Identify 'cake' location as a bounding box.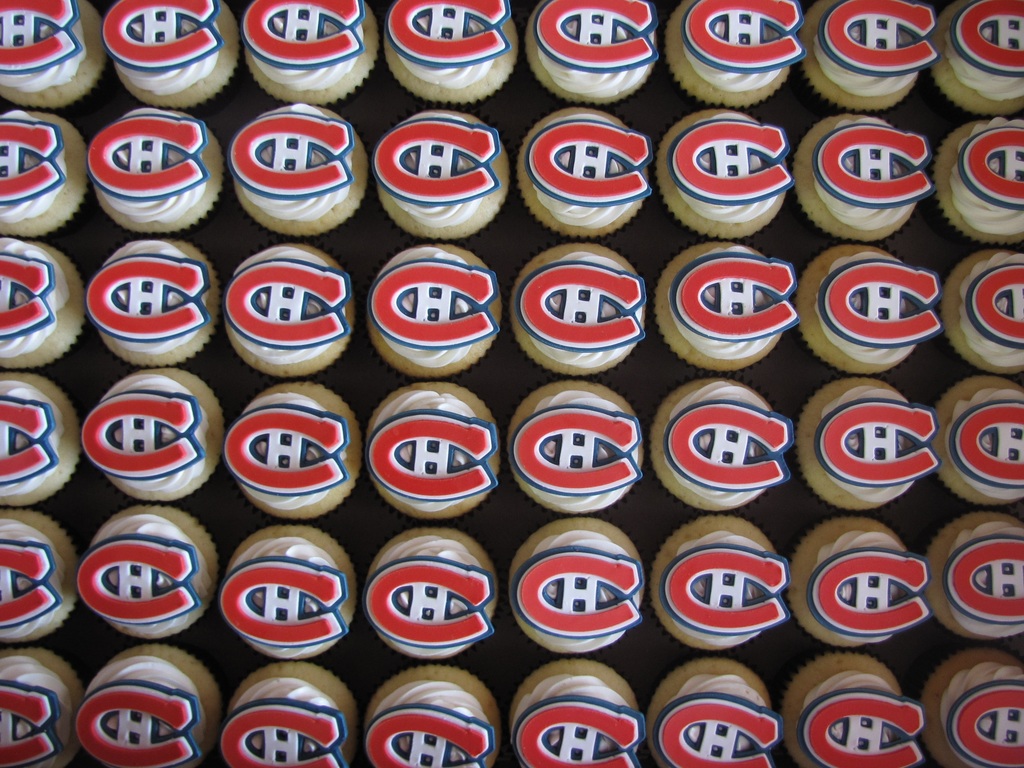
[x1=99, y1=0, x2=245, y2=106].
